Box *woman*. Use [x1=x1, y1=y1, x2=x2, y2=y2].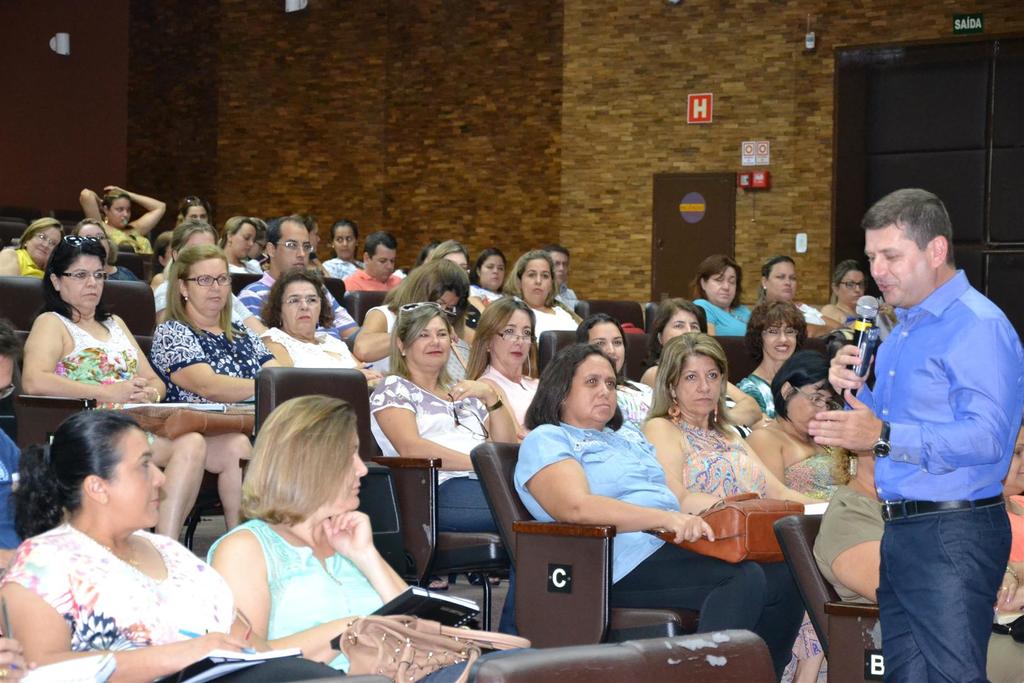
[x1=691, y1=253, x2=765, y2=342].
